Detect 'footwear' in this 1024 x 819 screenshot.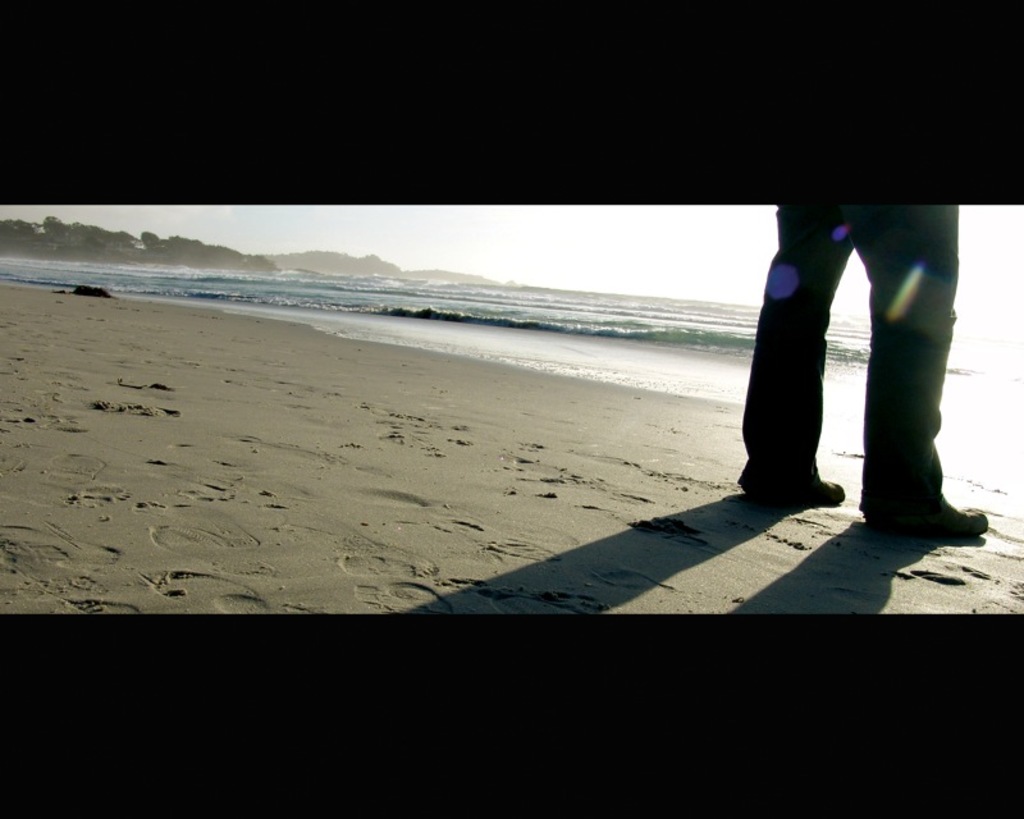
Detection: locate(905, 497, 1005, 540).
